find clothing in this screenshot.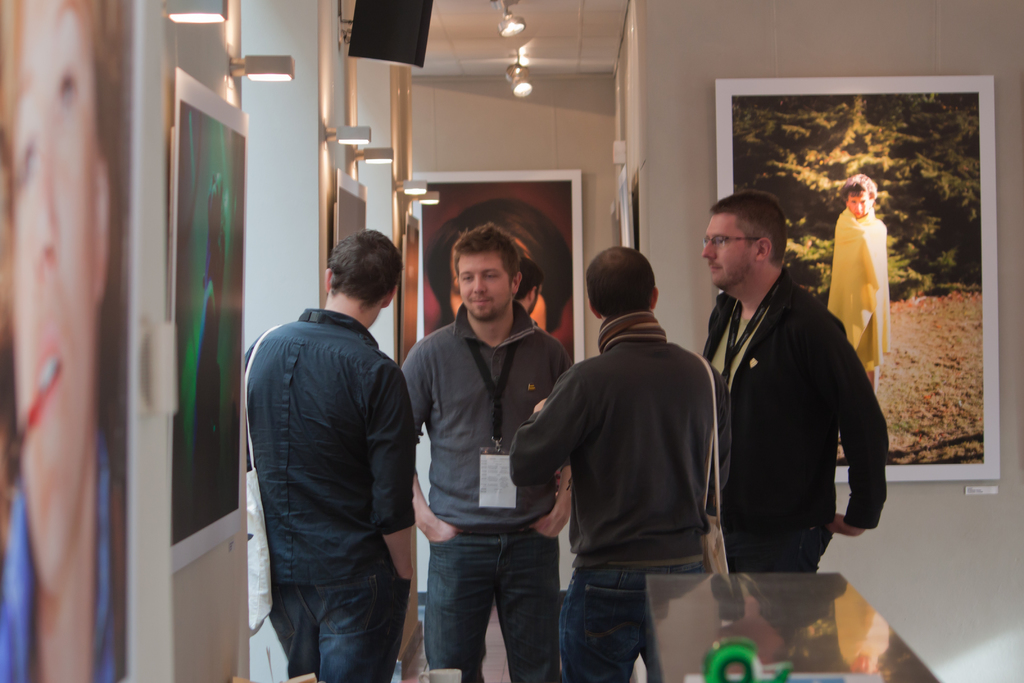
The bounding box for clothing is left=507, top=310, right=738, bottom=682.
